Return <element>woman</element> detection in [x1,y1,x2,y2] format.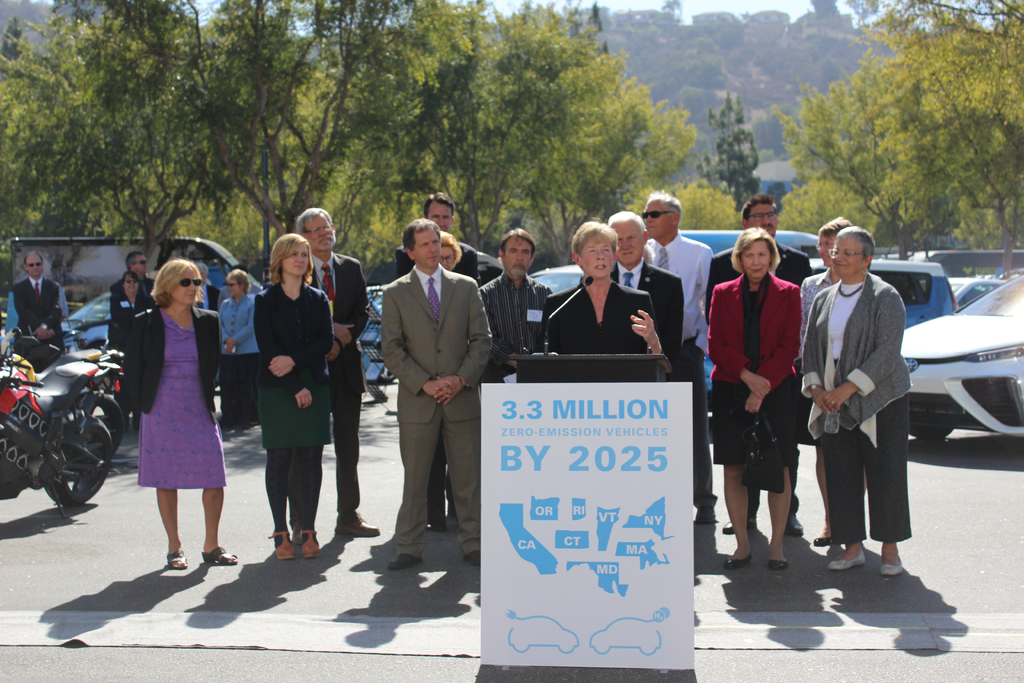
[804,224,916,575].
